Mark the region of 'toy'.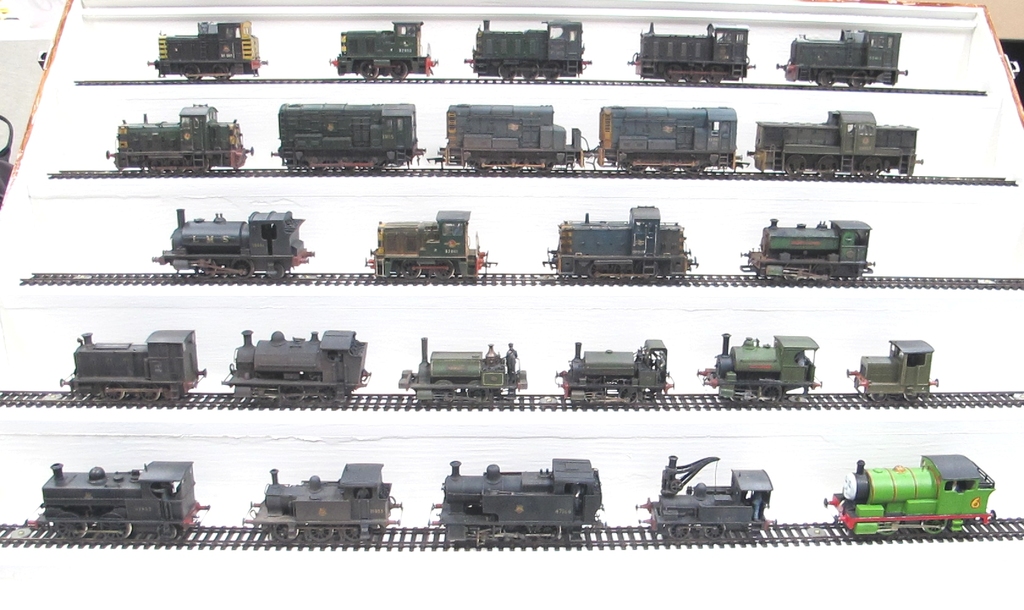
Region: <bbox>463, 19, 591, 79</bbox>.
